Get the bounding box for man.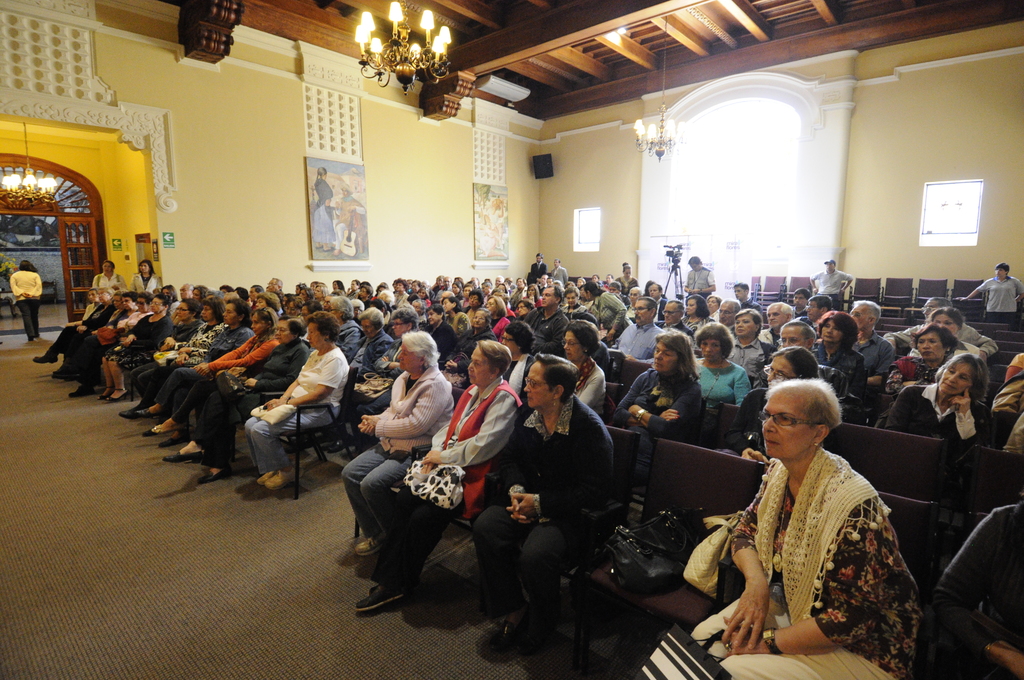
pyautogui.locateOnScreen(801, 296, 836, 326).
